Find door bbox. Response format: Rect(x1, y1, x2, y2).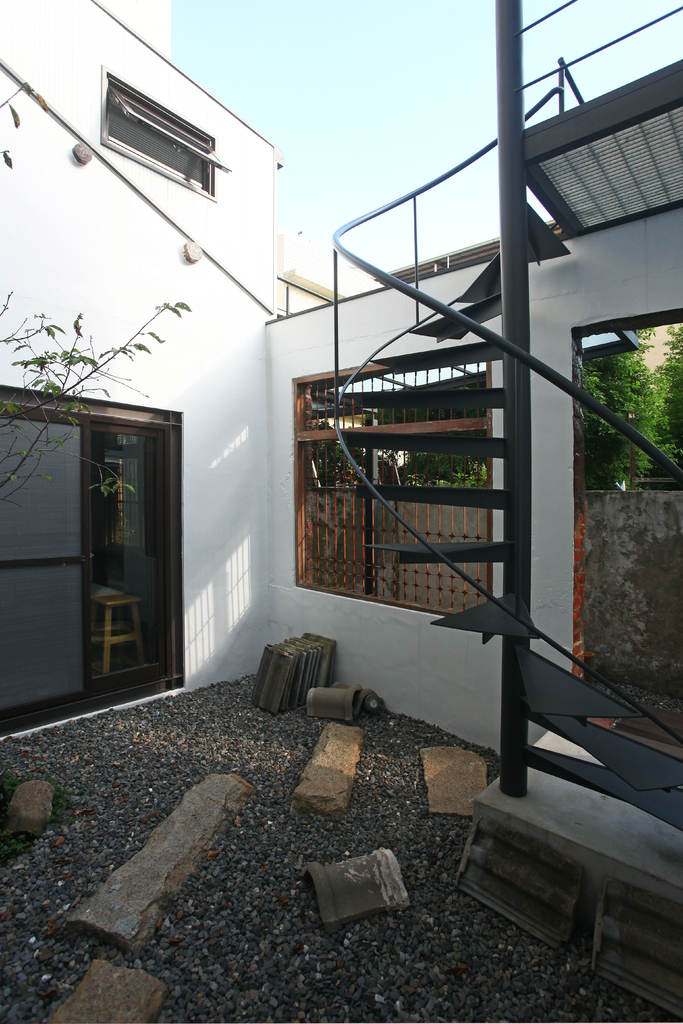
Rect(0, 413, 90, 715).
